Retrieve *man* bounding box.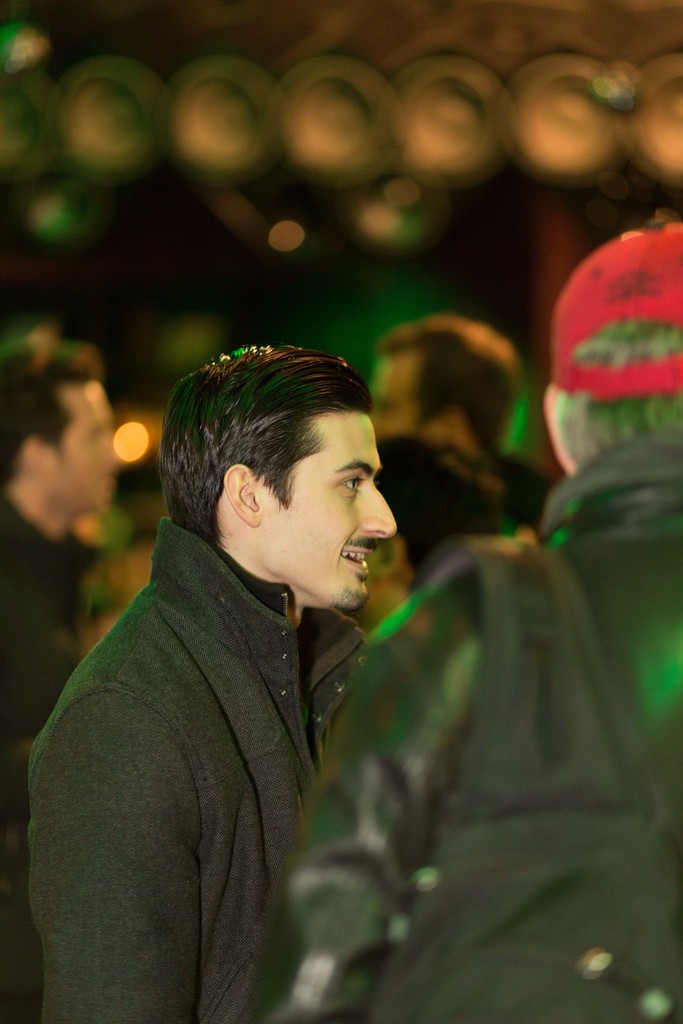
Bounding box: (x1=250, y1=209, x2=682, y2=1023).
